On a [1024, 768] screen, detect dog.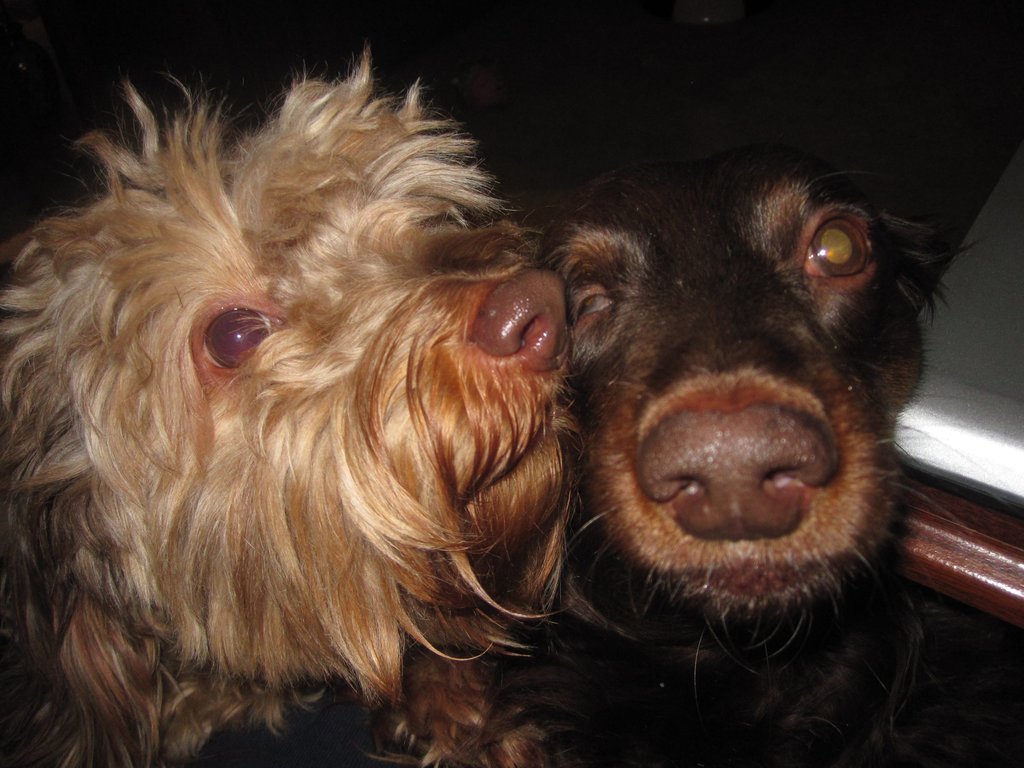
{"left": 521, "top": 119, "right": 948, "bottom": 764}.
